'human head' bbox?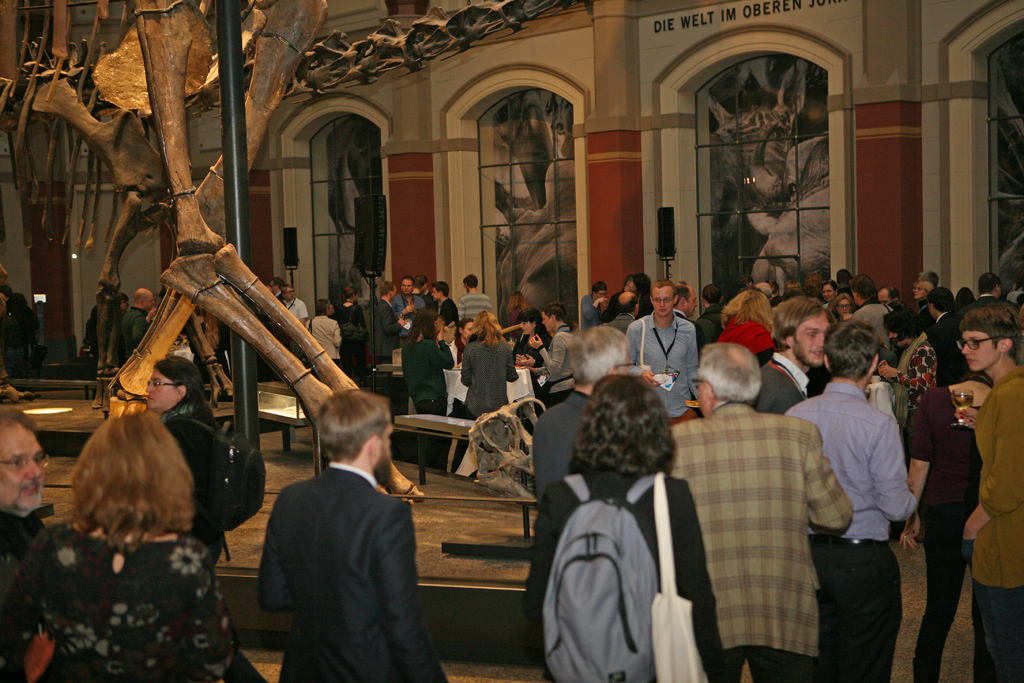
crop(875, 286, 902, 302)
